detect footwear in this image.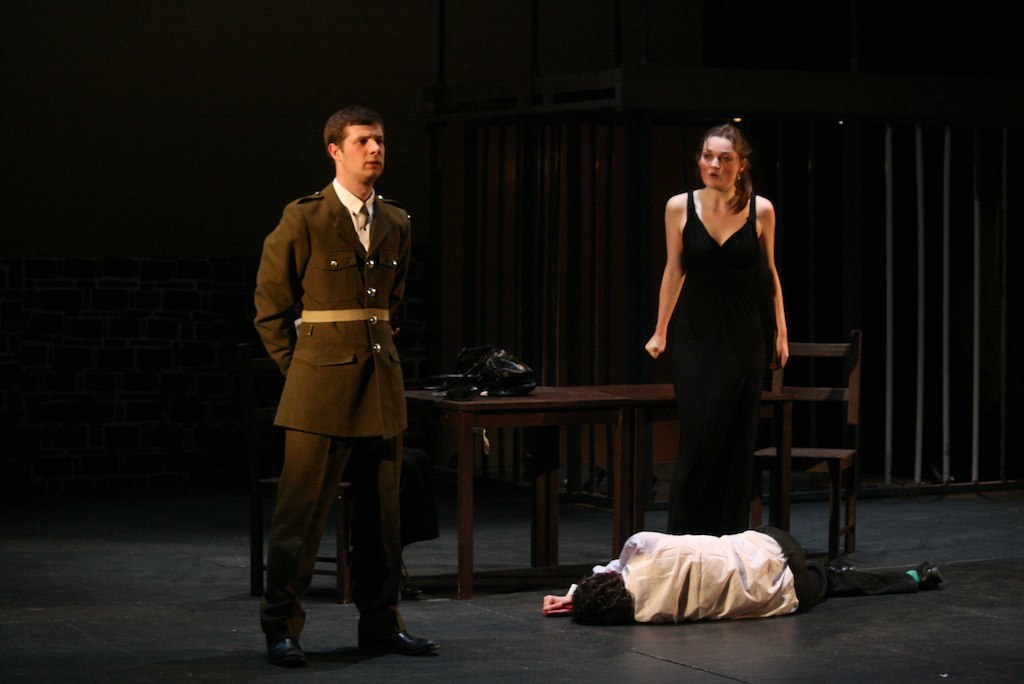
Detection: (x1=336, y1=600, x2=421, y2=663).
